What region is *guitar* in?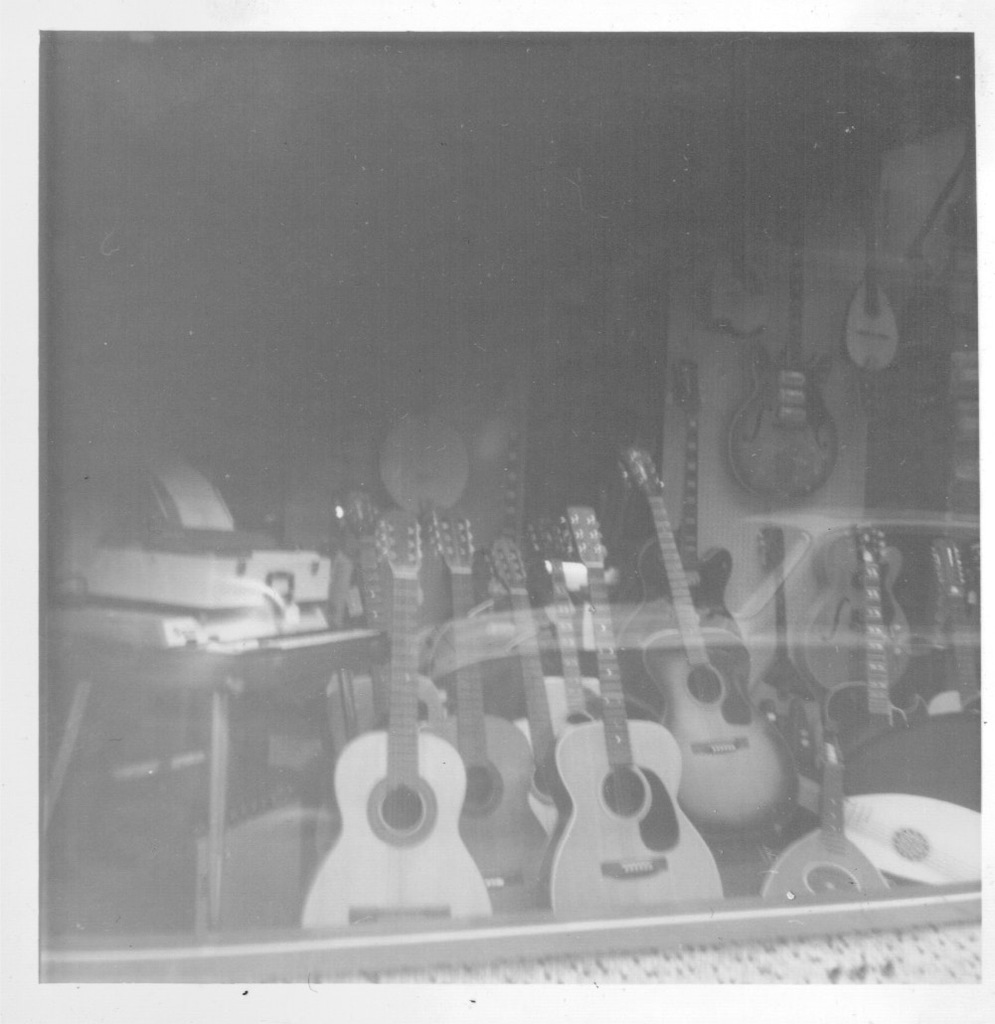
pyautogui.locateOnScreen(838, 524, 921, 764).
